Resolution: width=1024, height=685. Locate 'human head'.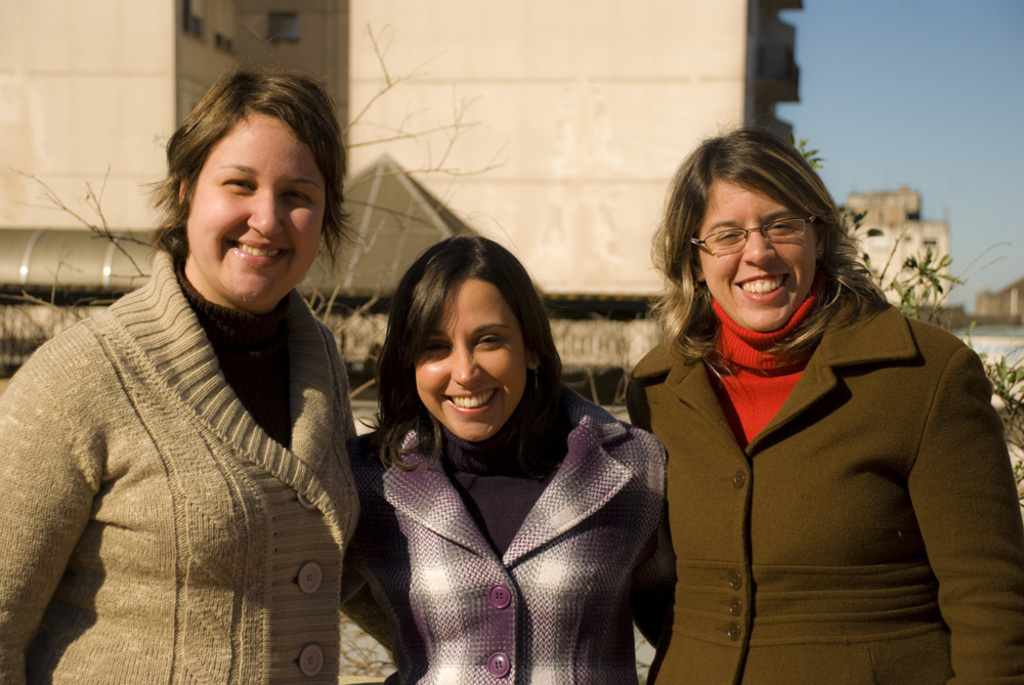
<region>379, 232, 561, 446</region>.
